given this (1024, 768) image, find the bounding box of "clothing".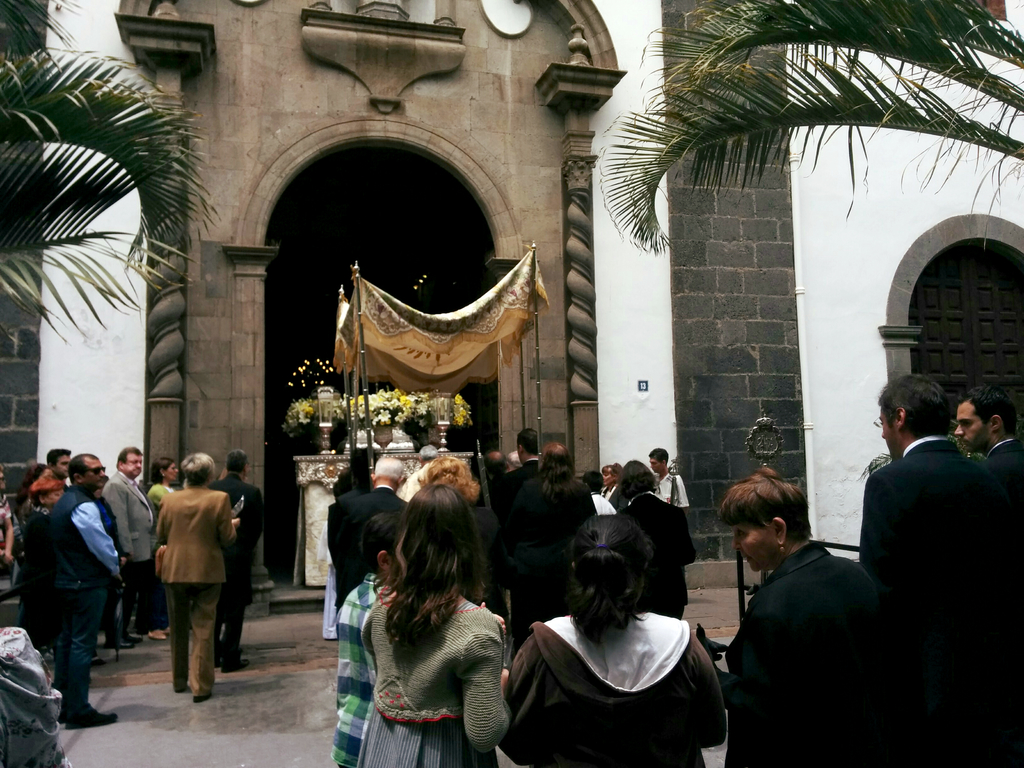
{"x1": 598, "y1": 484, "x2": 628, "y2": 515}.
